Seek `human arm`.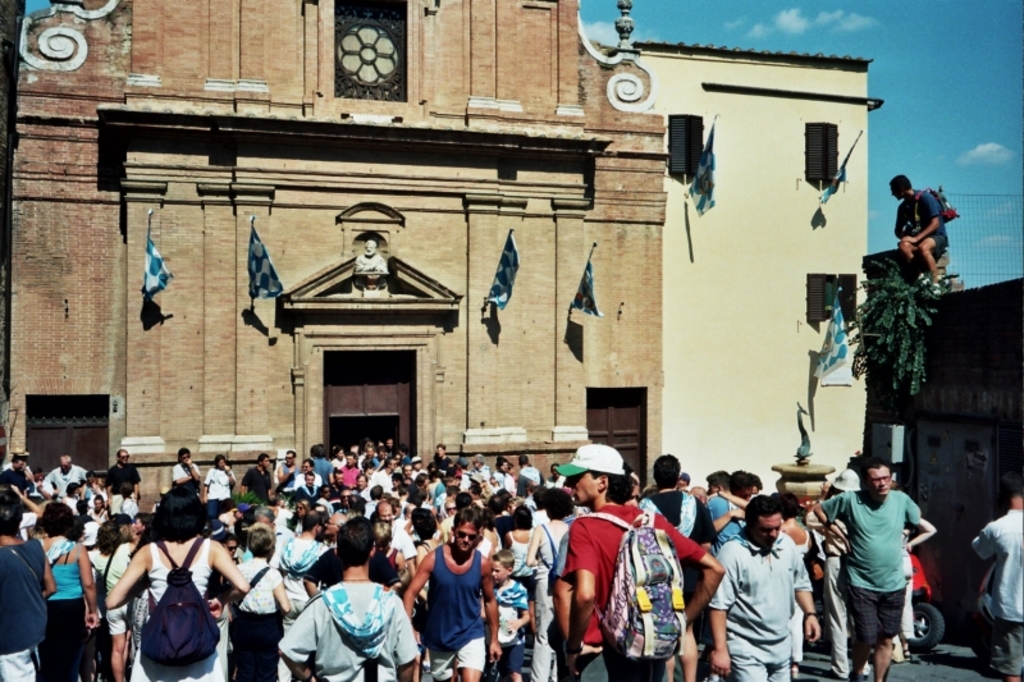
411, 540, 428, 567.
